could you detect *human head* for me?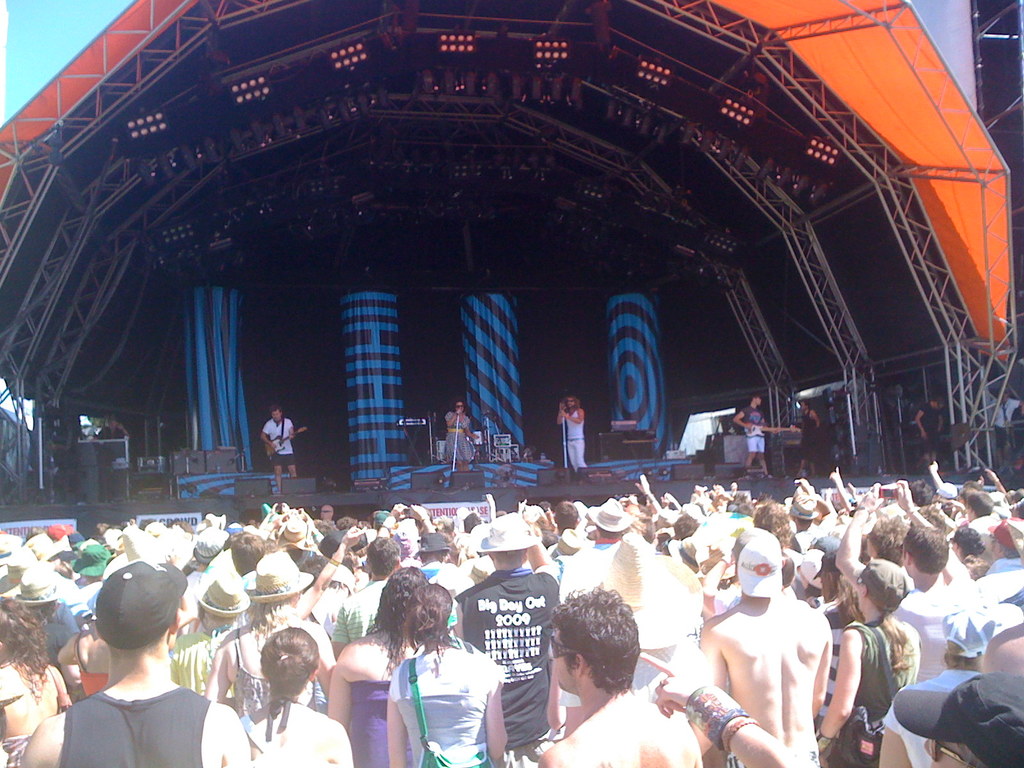
Detection result: (481,512,529,569).
